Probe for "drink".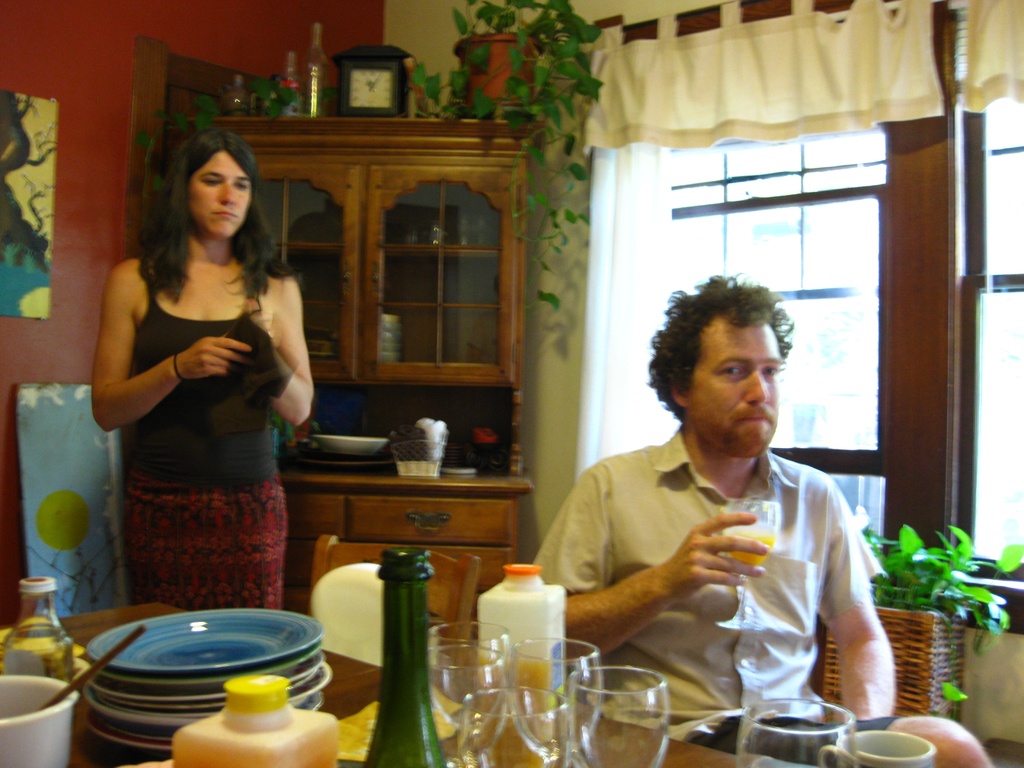
Probe result: {"left": 727, "top": 525, "right": 778, "bottom": 569}.
